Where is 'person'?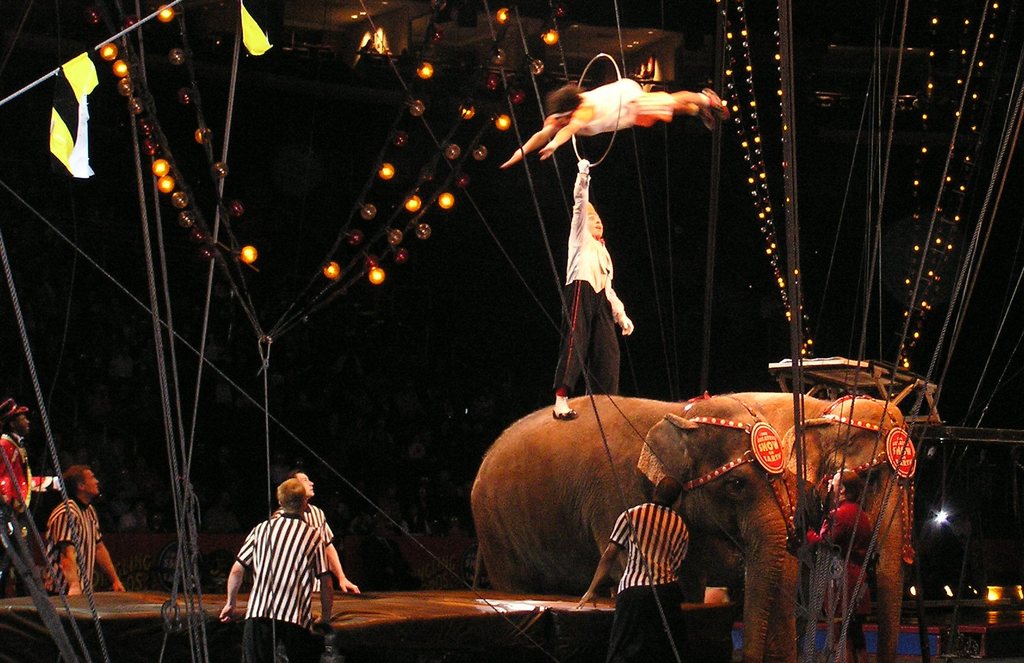
[129,500,146,531].
